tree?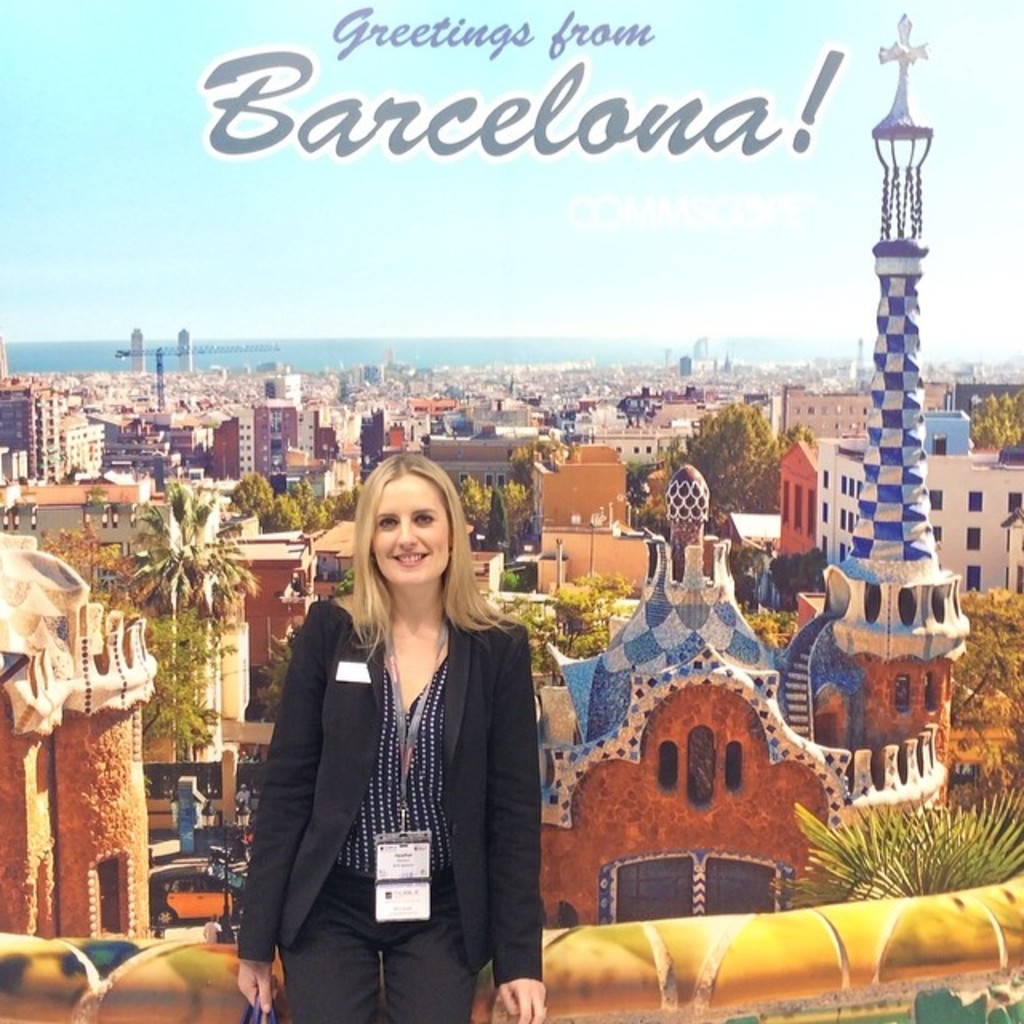
detection(32, 504, 150, 653)
